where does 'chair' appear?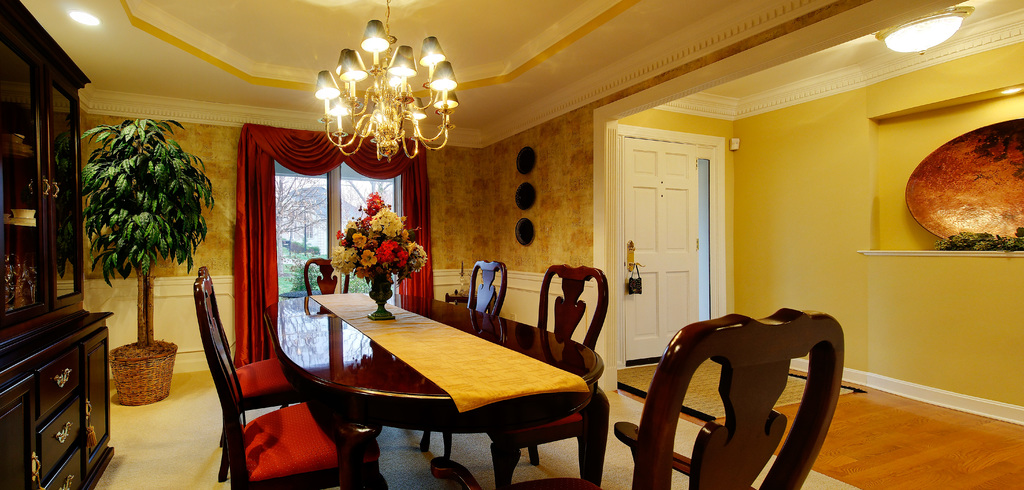
Appears at 191:265:298:482.
